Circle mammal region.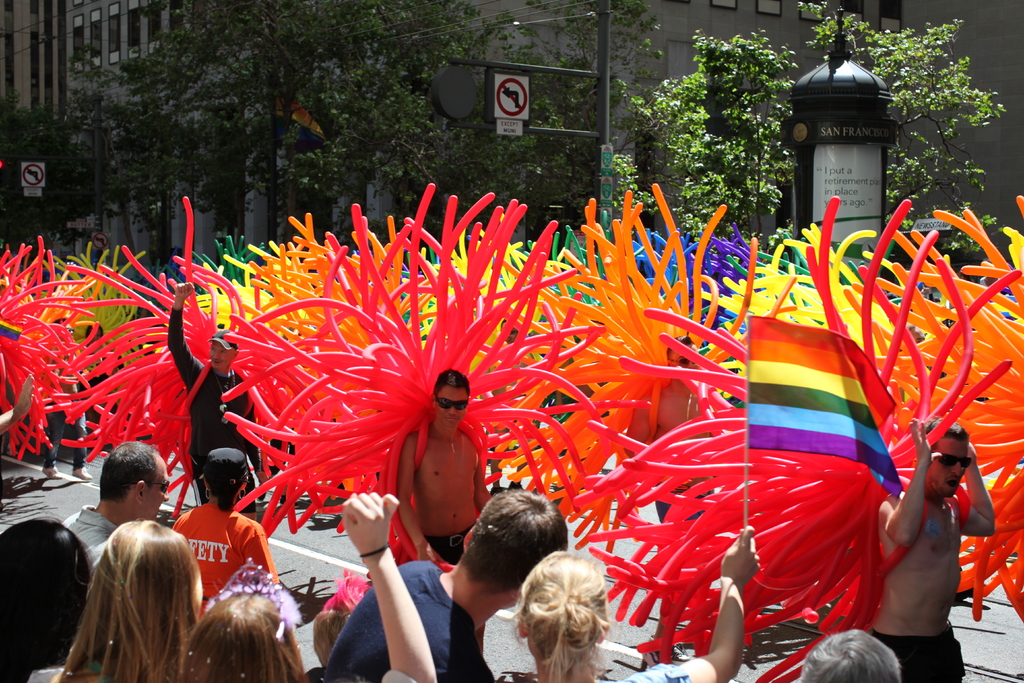
Region: 326,486,570,682.
